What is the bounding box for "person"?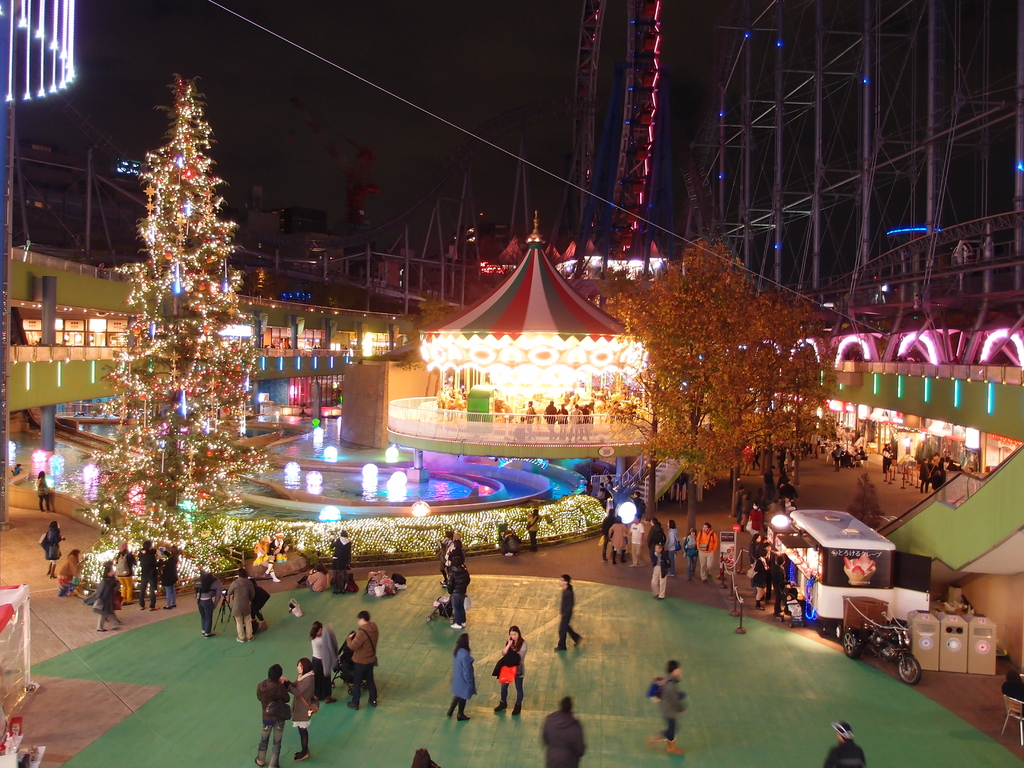
[751, 438, 762, 469].
